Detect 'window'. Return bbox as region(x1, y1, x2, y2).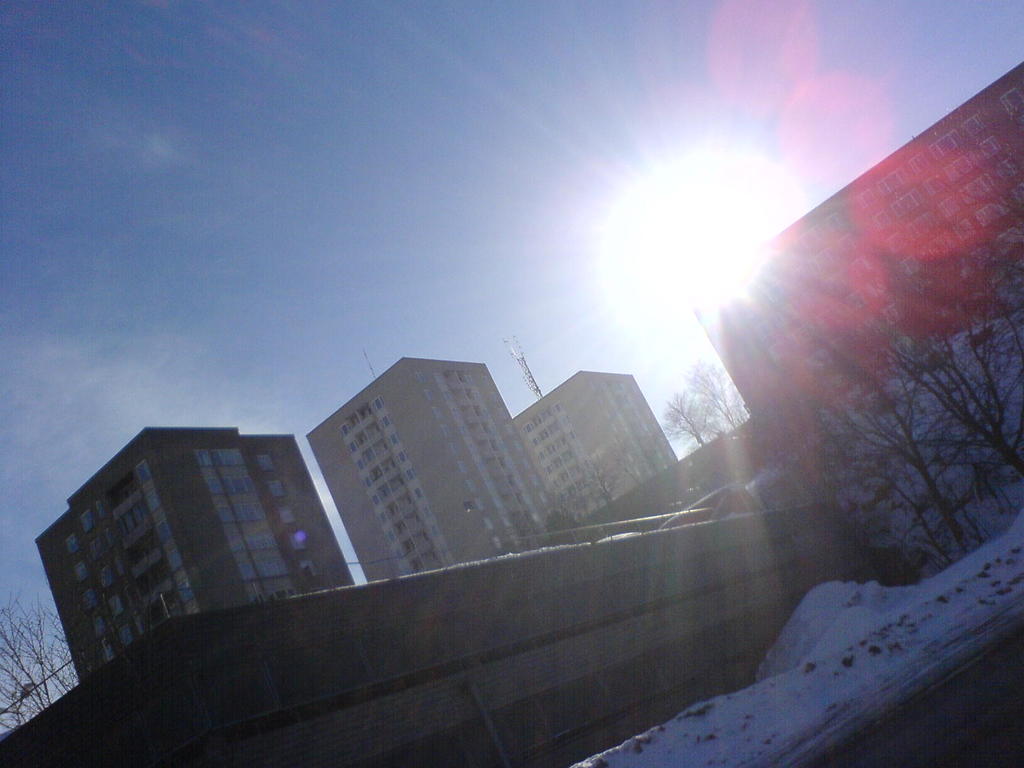
region(251, 595, 260, 602).
